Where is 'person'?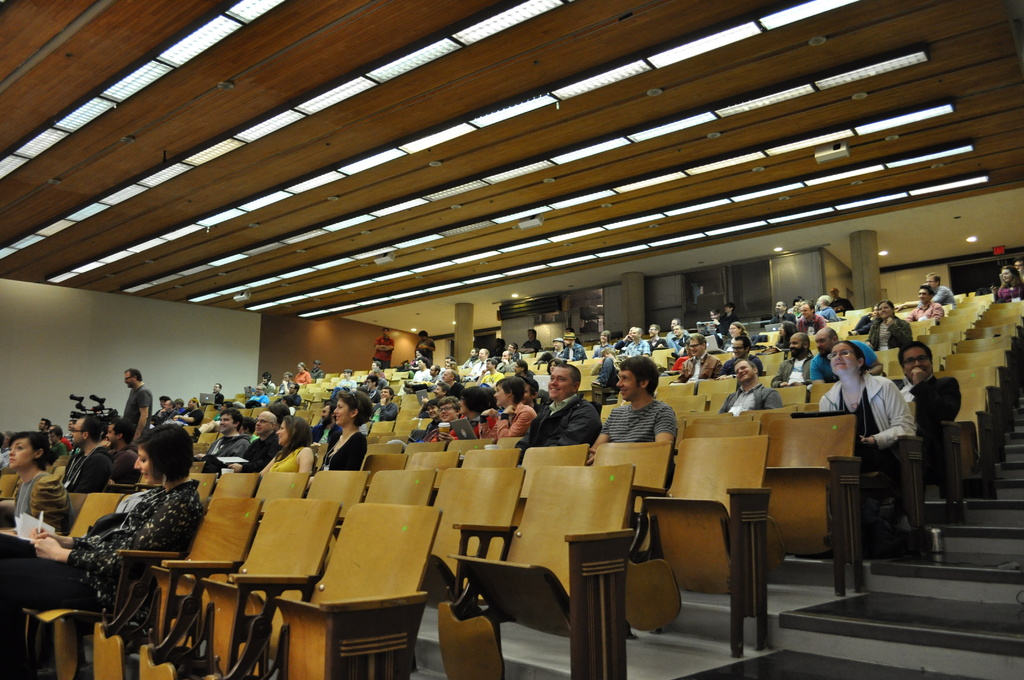
(x1=623, y1=331, x2=653, y2=357).
